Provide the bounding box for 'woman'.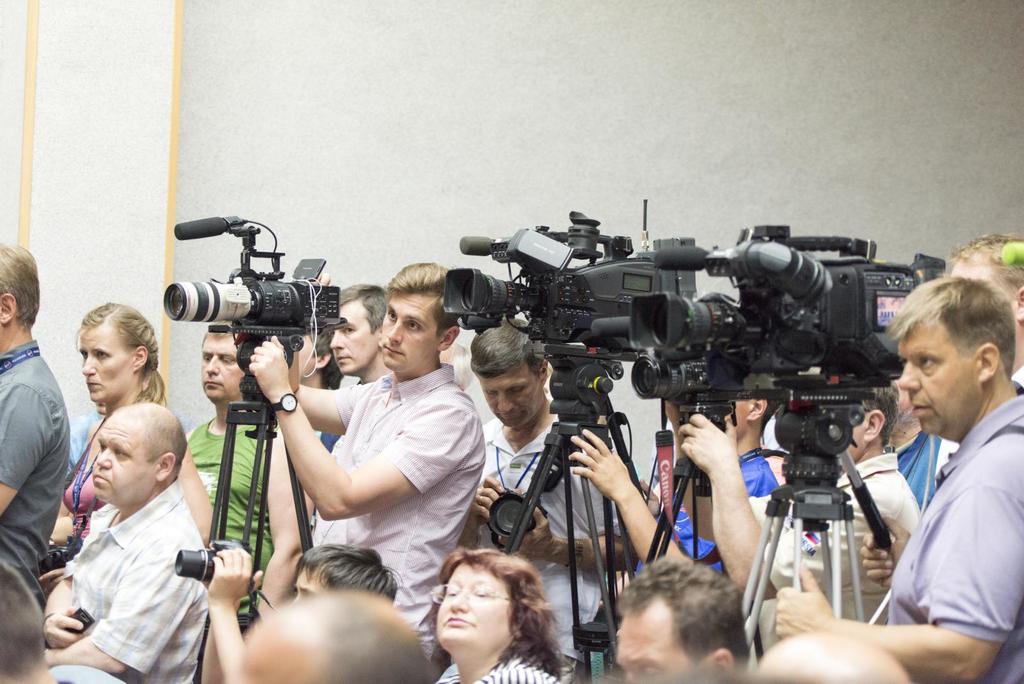
x1=50 y1=304 x2=212 y2=591.
